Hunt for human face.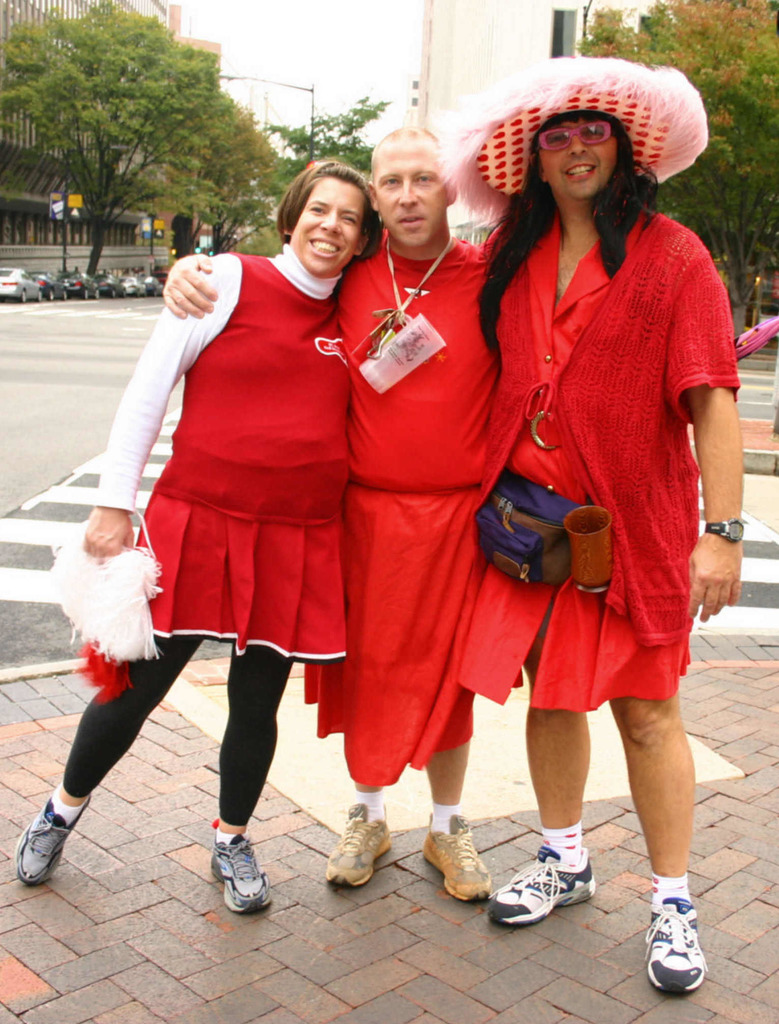
Hunted down at x1=289 y1=179 x2=367 y2=280.
